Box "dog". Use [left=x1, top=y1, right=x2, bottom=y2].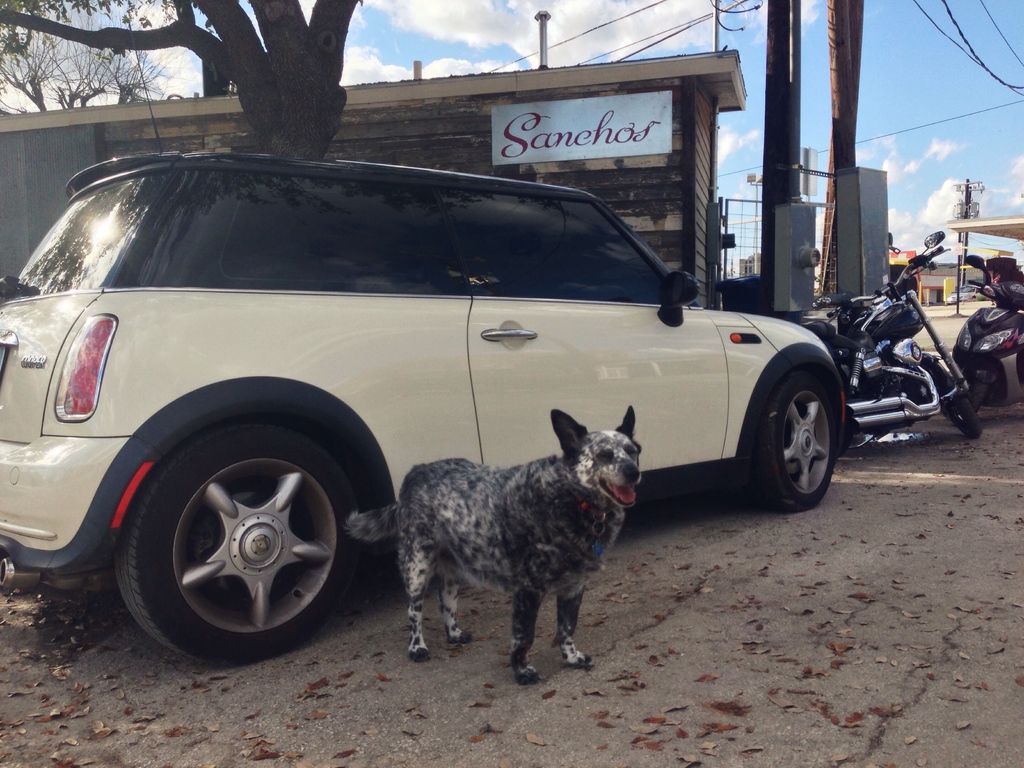
[left=349, top=404, right=647, bottom=687].
